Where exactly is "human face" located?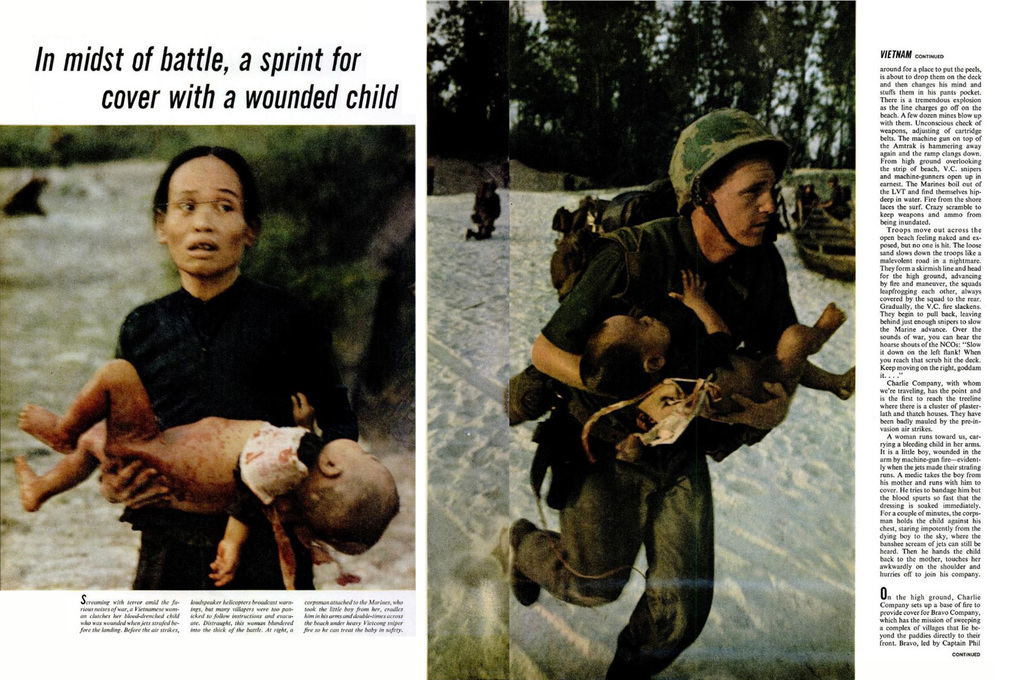
Its bounding box is (596, 319, 672, 337).
